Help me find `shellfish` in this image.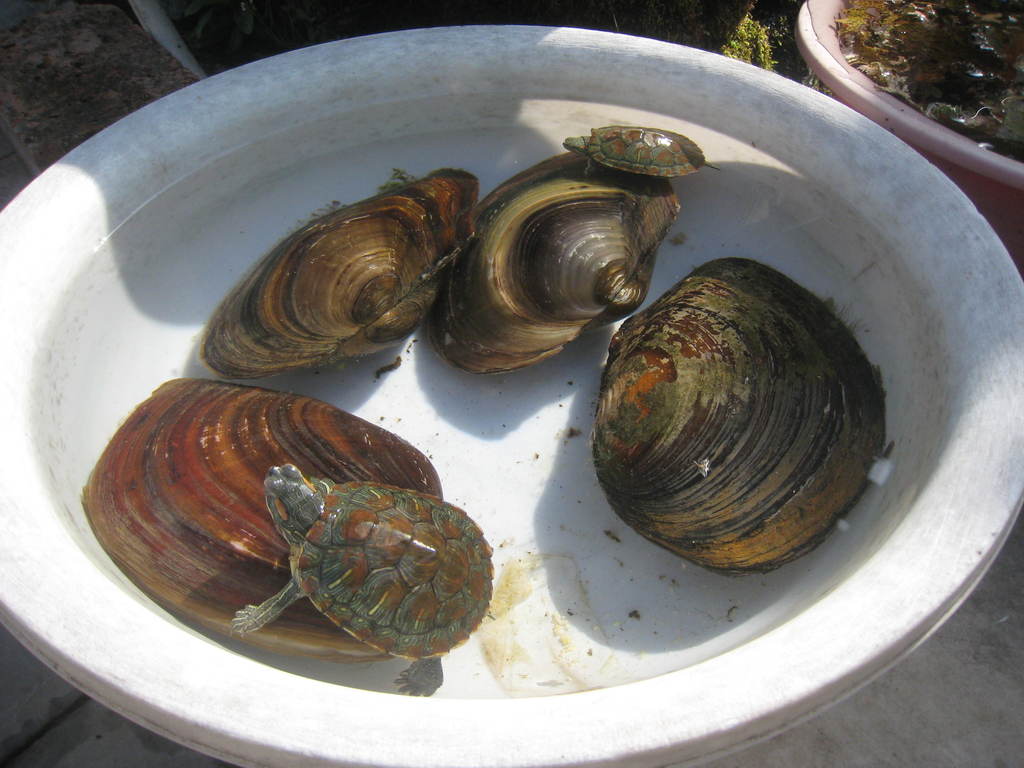
Found it: bbox=[598, 244, 894, 571].
